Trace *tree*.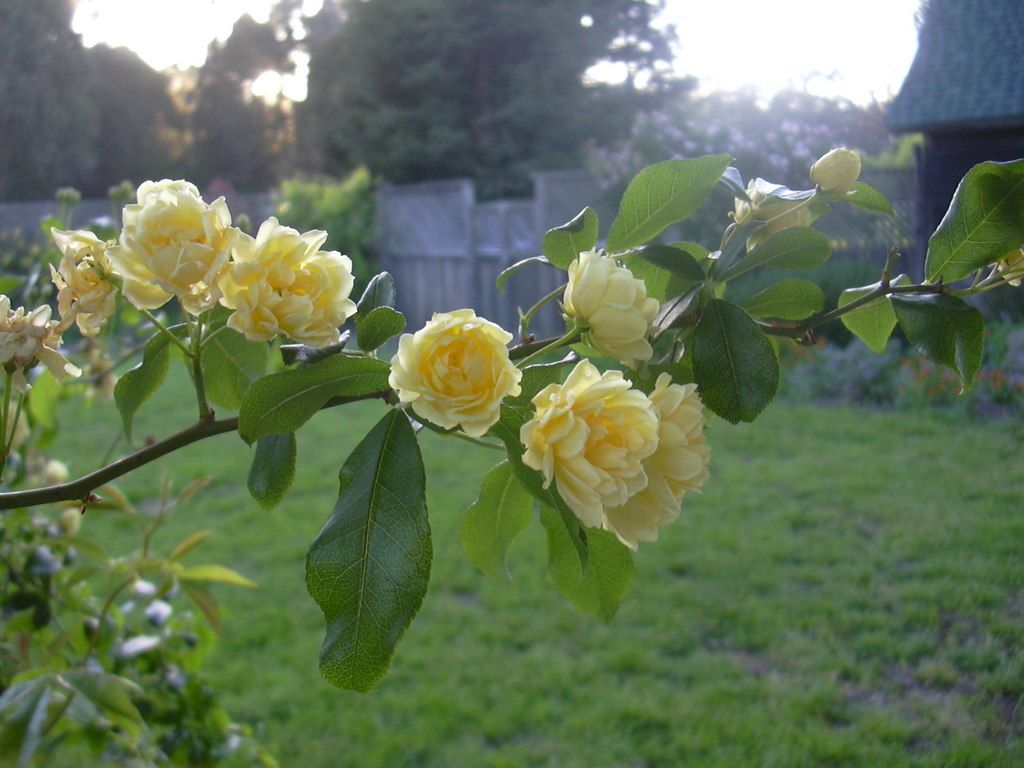
Traced to <box>291,0,682,202</box>.
